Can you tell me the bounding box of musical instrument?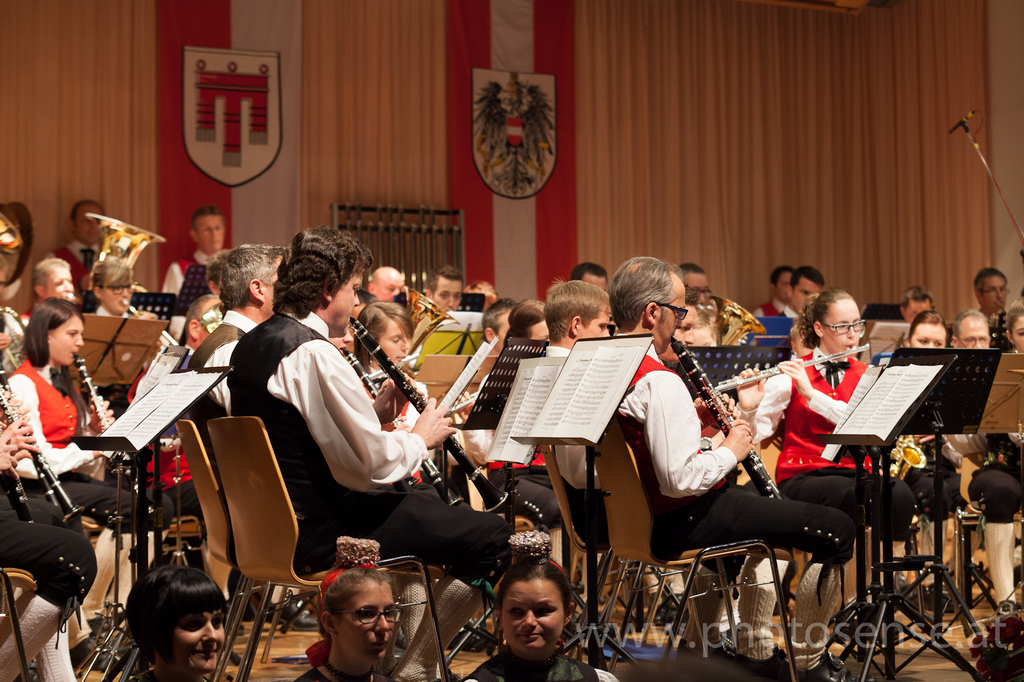
pyautogui.locateOnScreen(877, 431, 929, 496).
